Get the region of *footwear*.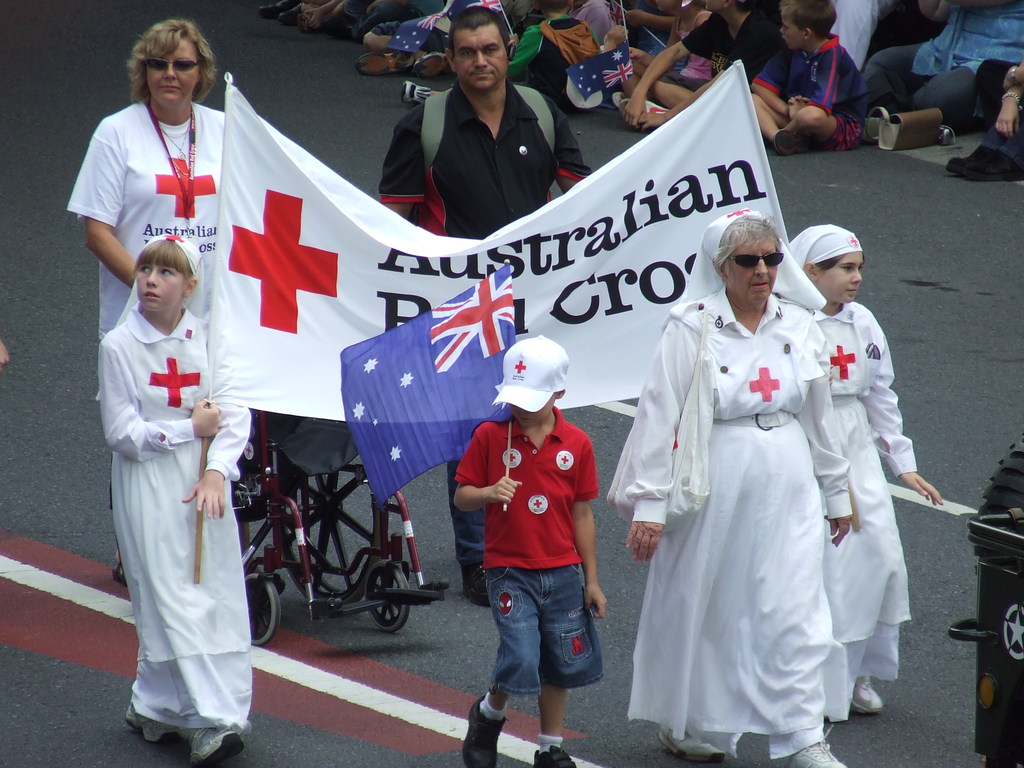
458, 698, 508, 767.
